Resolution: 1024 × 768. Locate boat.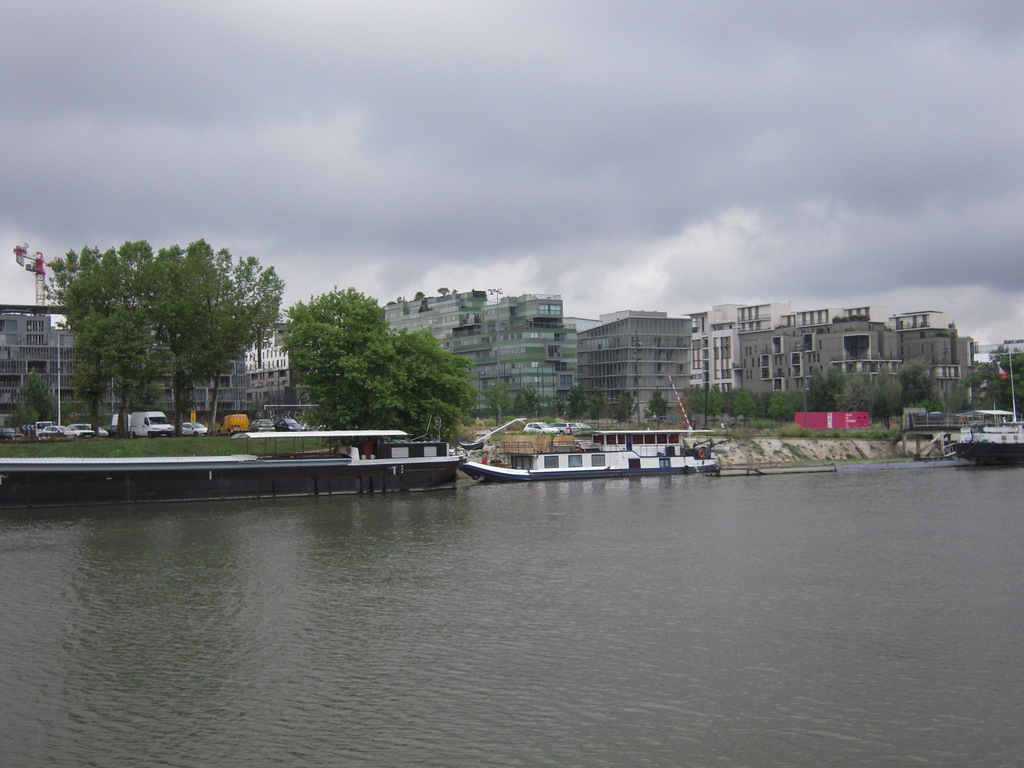
0 429 462 523.
